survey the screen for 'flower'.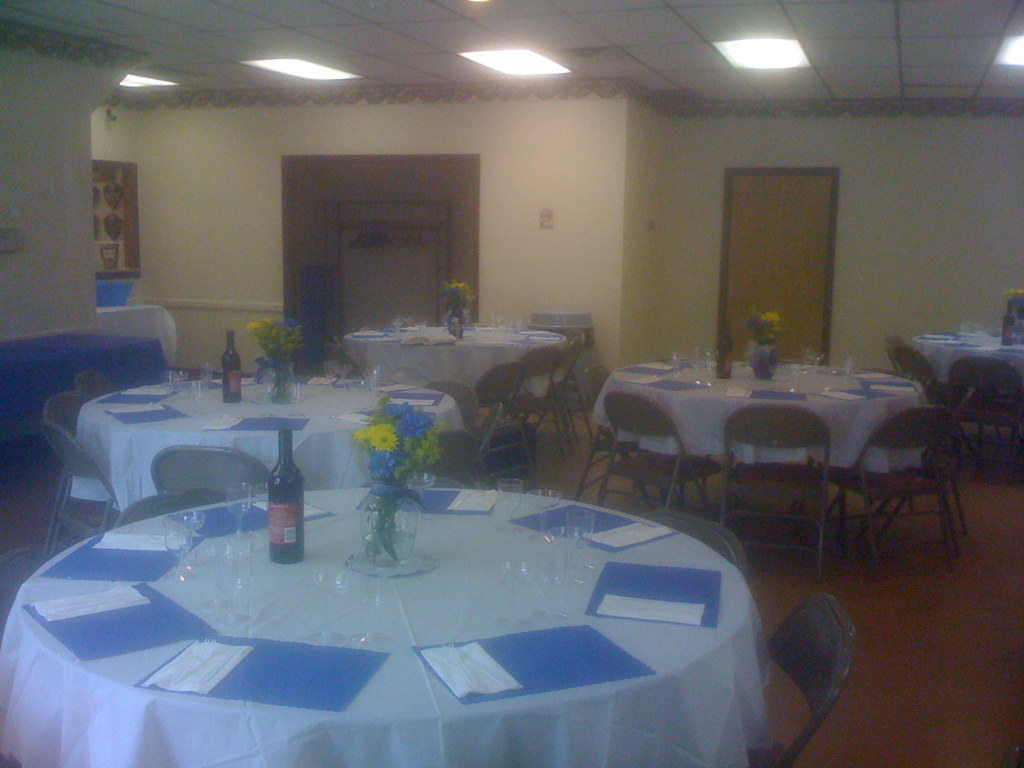
Survey found: locate(760, 310, 783, 333).
